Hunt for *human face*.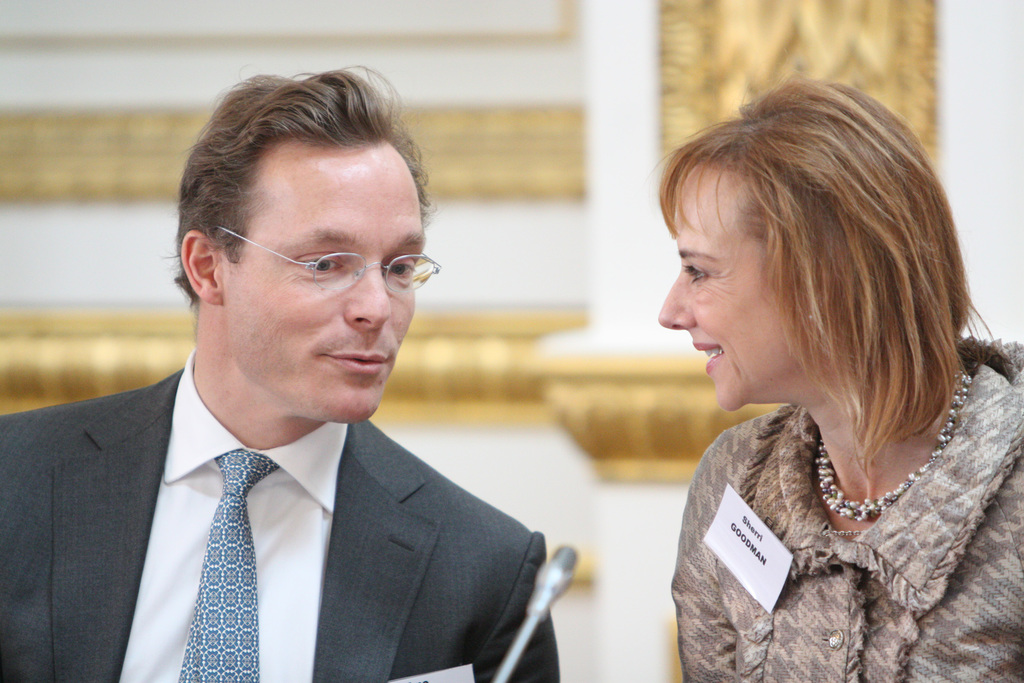
Hunted down at [223, 152, 422, 425].
